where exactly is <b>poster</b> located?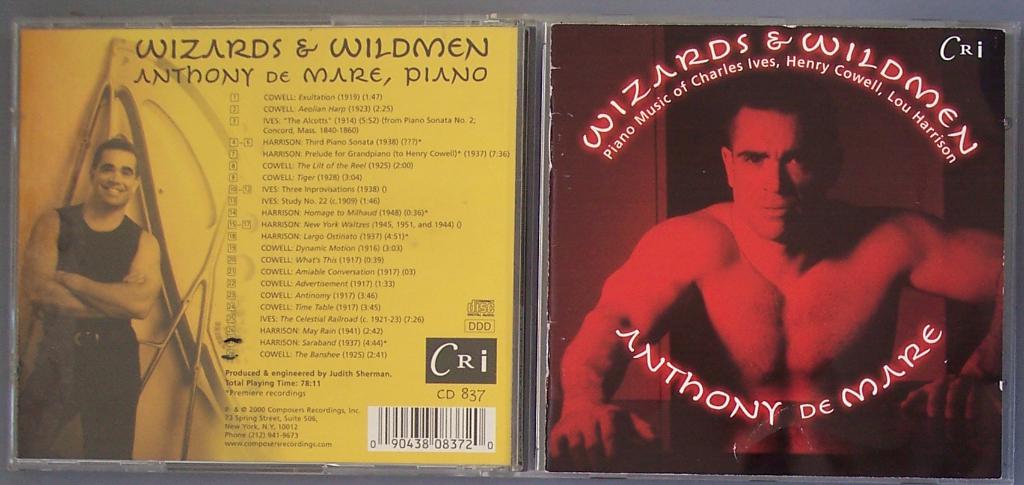
Its bounding box is bbox=(547, 24, 1003, 477).
